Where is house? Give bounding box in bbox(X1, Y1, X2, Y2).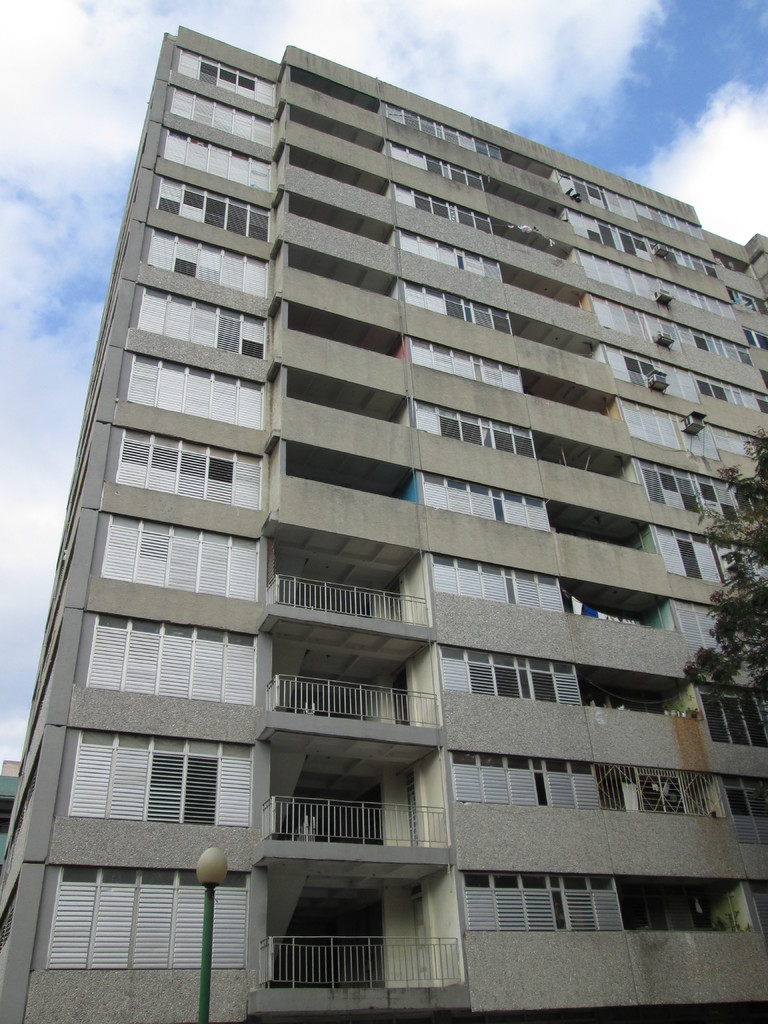
bbox(0, 2, 767, 1023).
